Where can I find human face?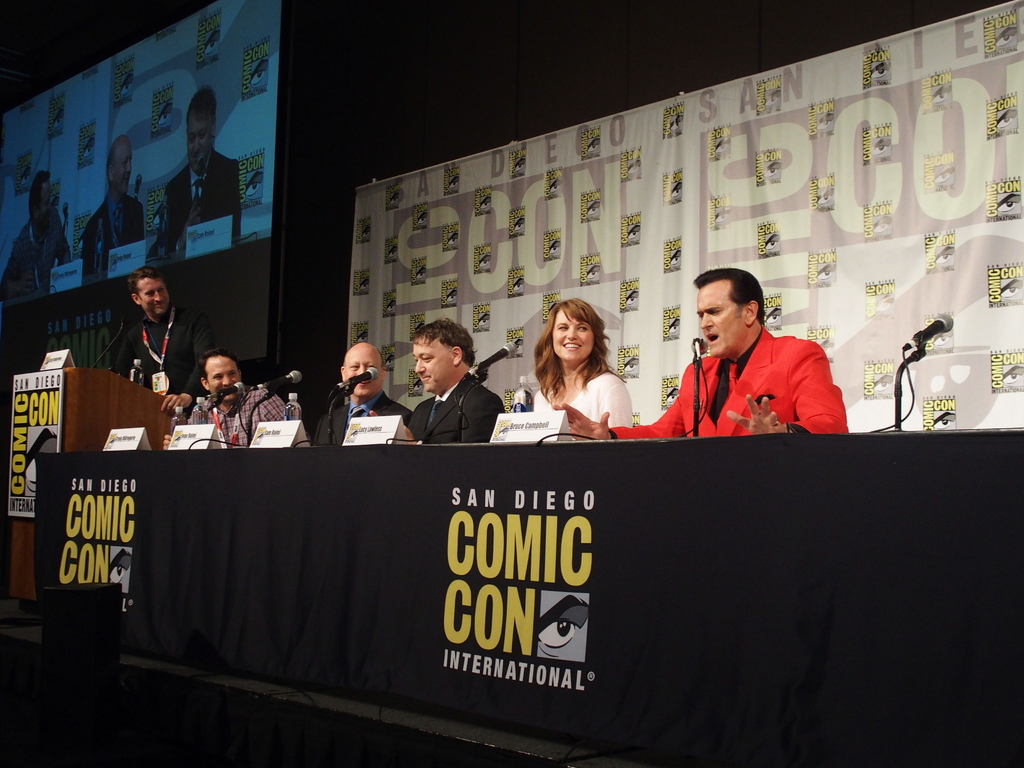
You can find it at Rect(138, 276, 169, 313).
